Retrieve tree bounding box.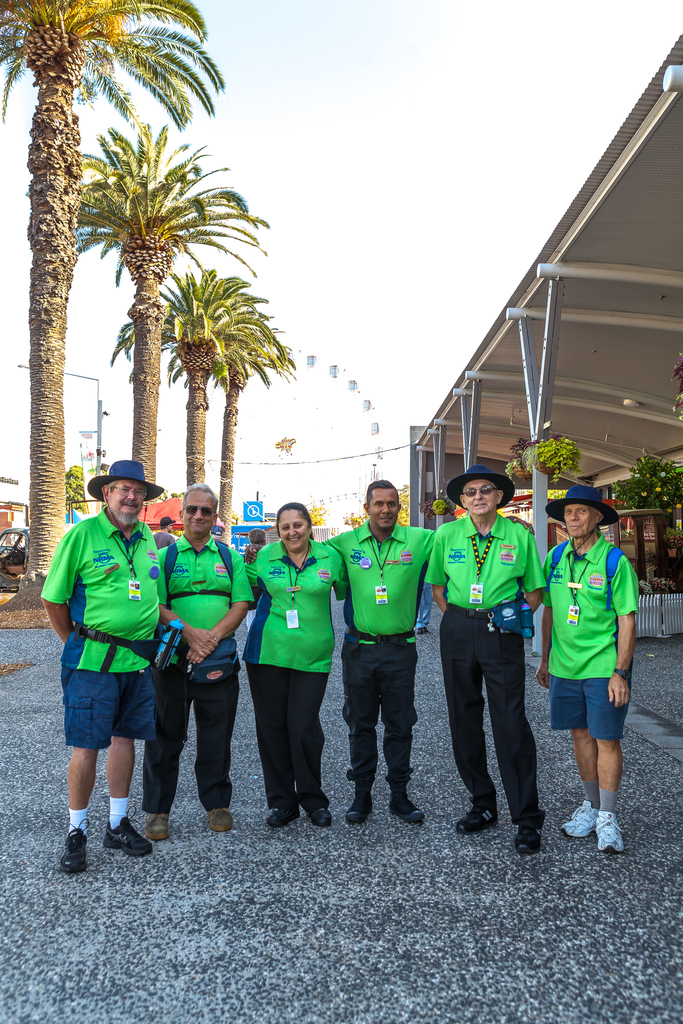
Bounding box: rect(0, 0, 224, 601).
